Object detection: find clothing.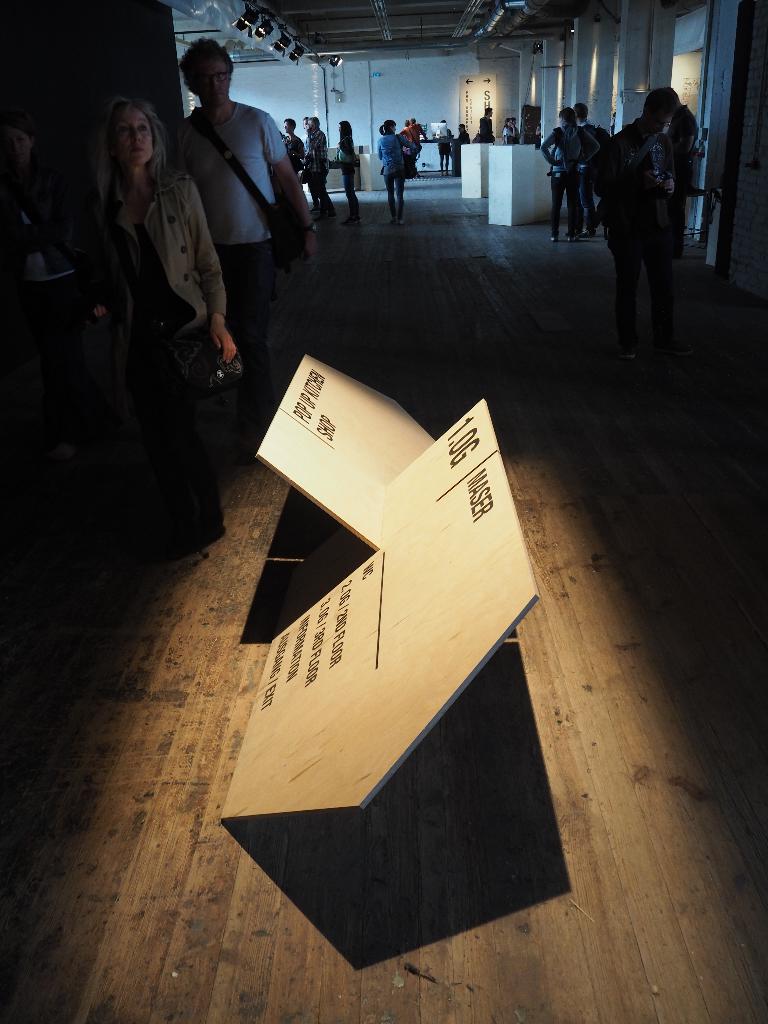
rect(665, 105, 698, 262).
